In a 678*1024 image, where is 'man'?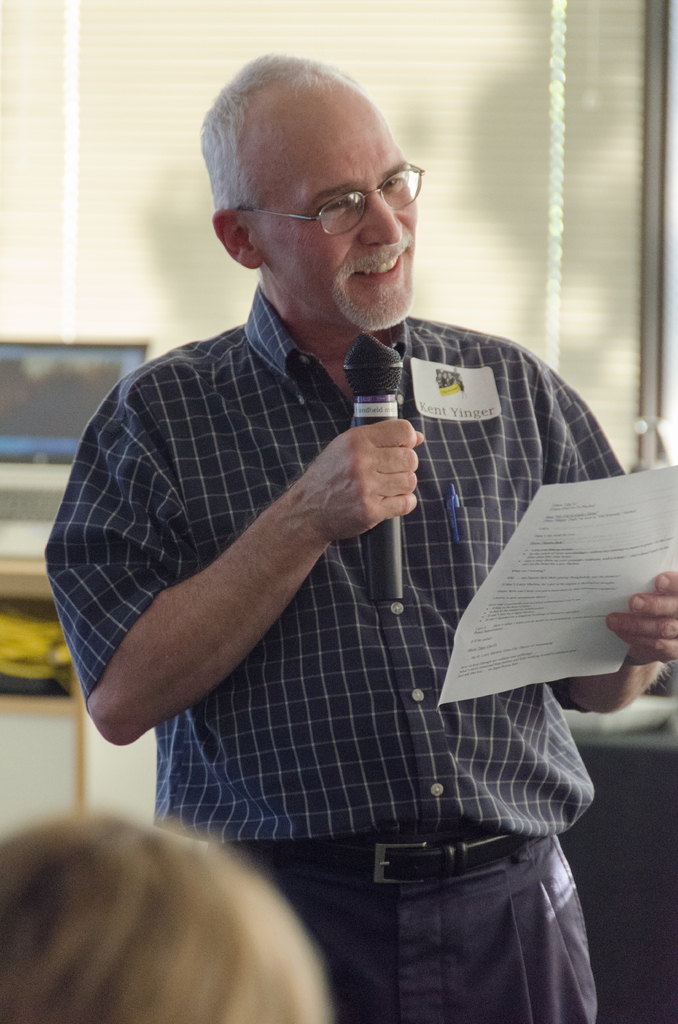
bbox=[38, 50, 650, 936].
